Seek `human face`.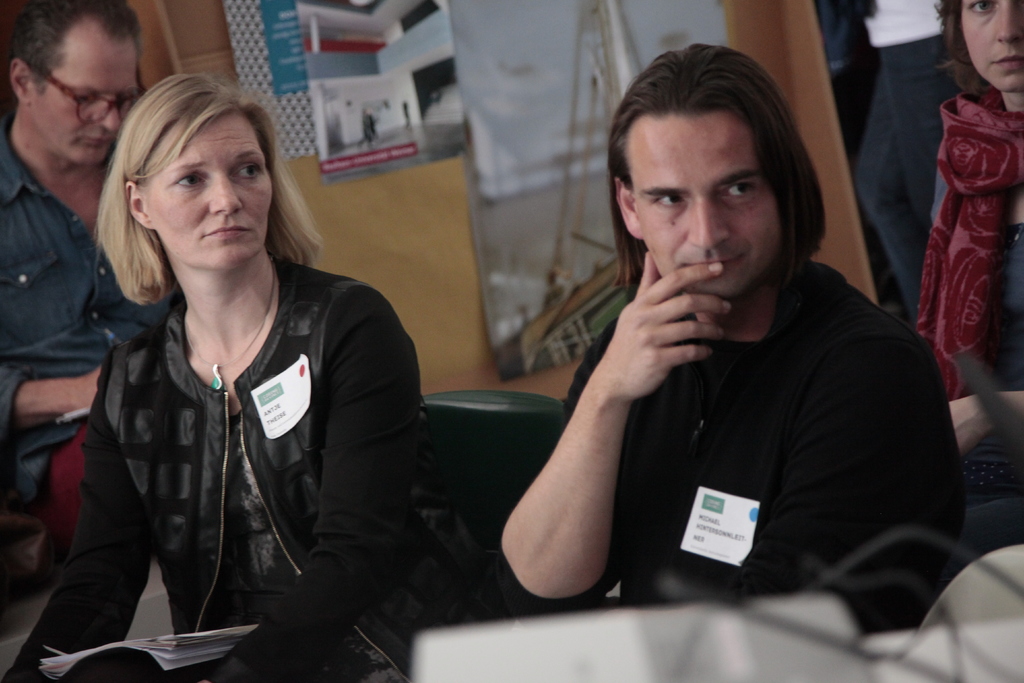
box(632, 113, 782, 298).
